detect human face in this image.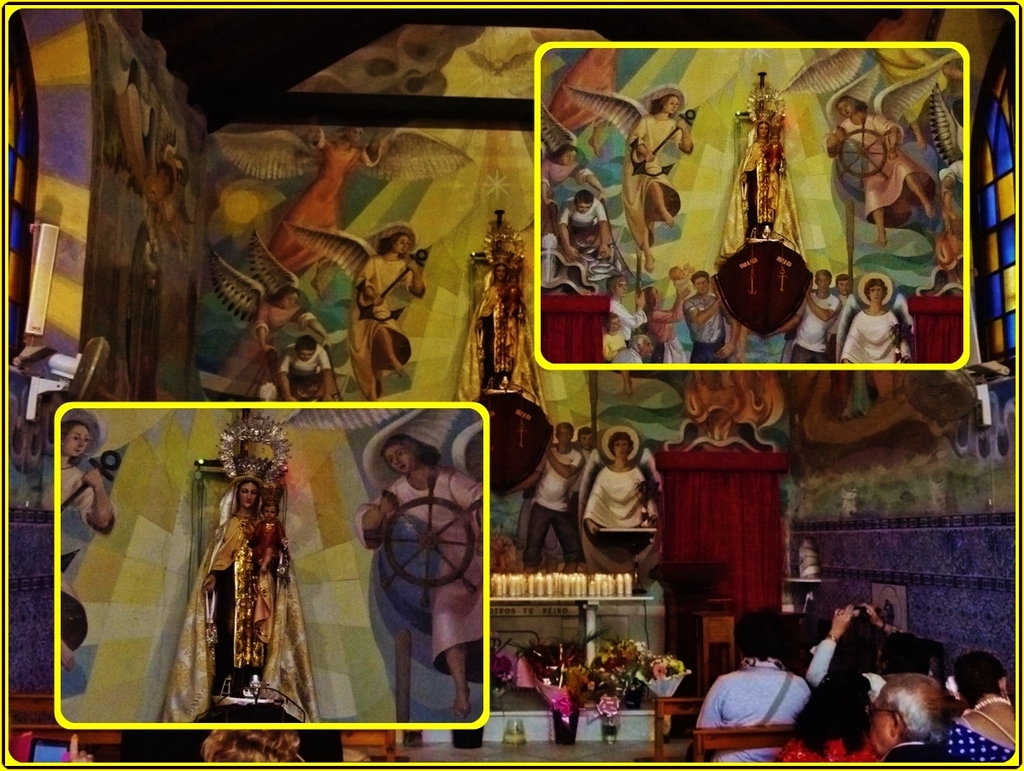
Detection: (614, 439, 627, 460).
